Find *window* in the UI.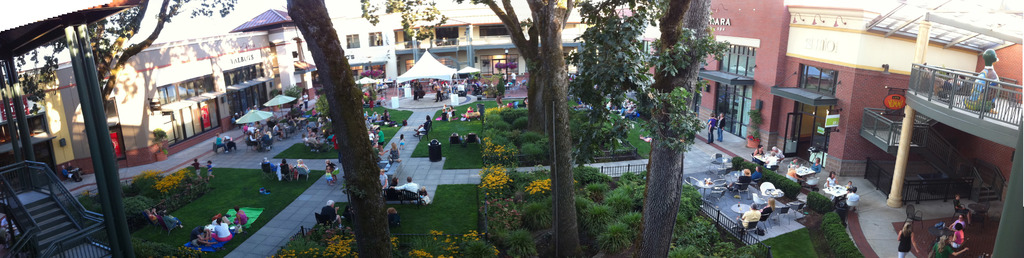
UI element at (157, 74, 216, 106).
